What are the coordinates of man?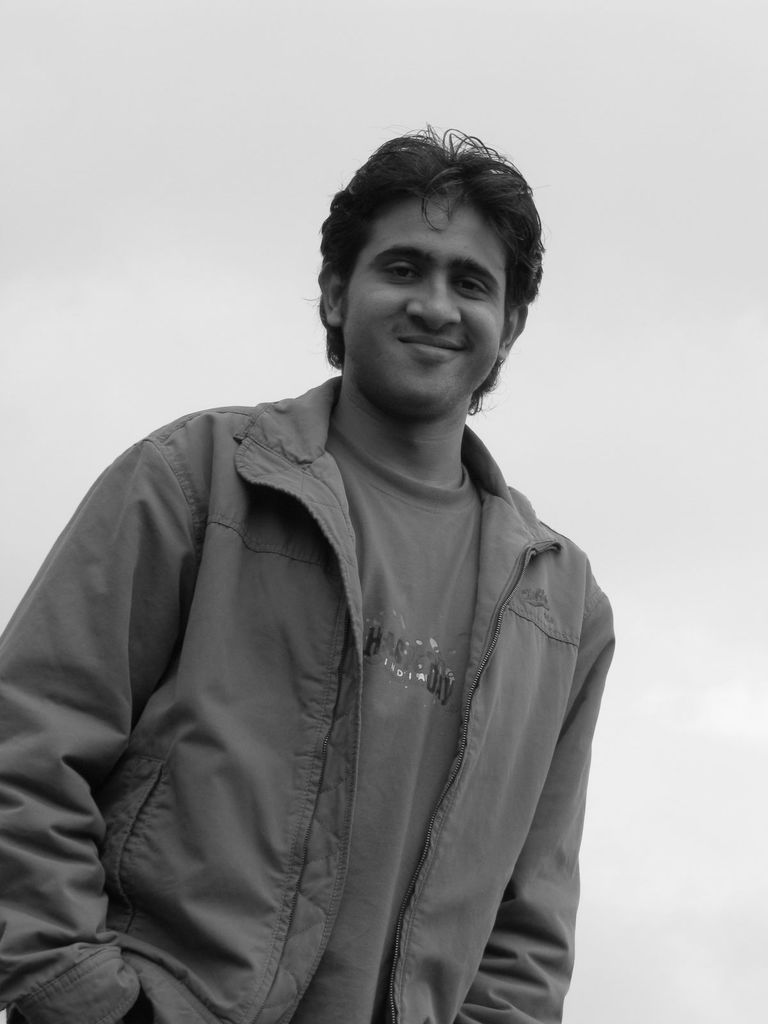
<region>20, 115, 658, 1007</region>.
